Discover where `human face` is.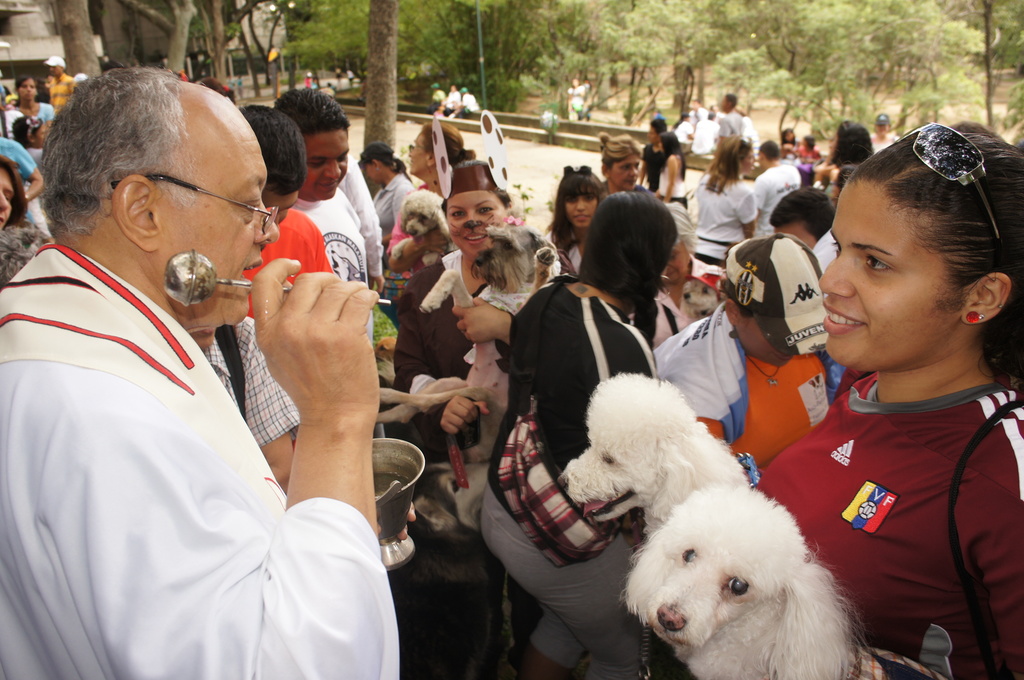
Discovered at bbox=(304, 130, 351, 196).
